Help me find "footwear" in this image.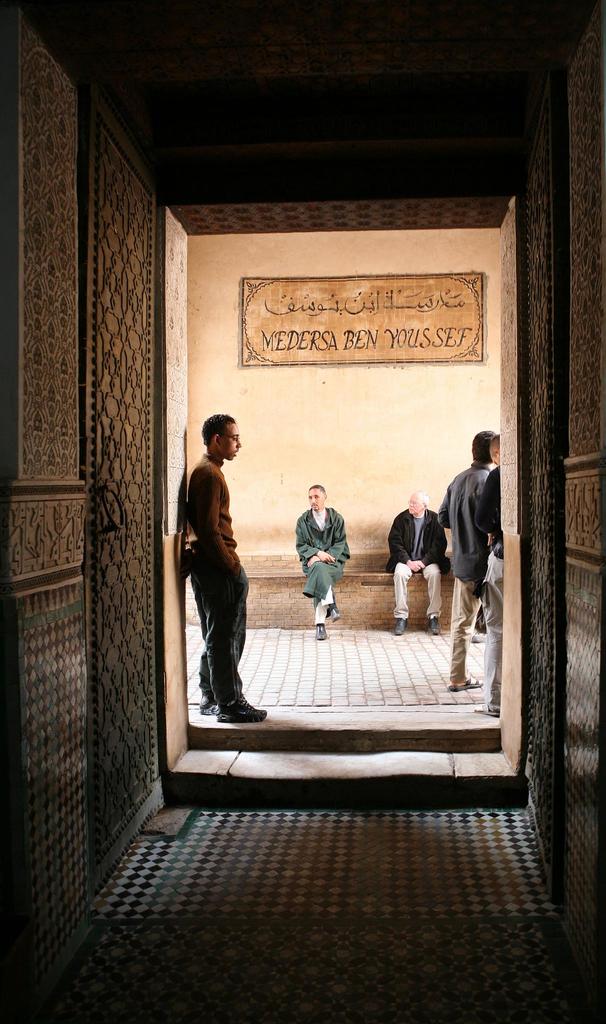
Found it: 333/602/340/625.
